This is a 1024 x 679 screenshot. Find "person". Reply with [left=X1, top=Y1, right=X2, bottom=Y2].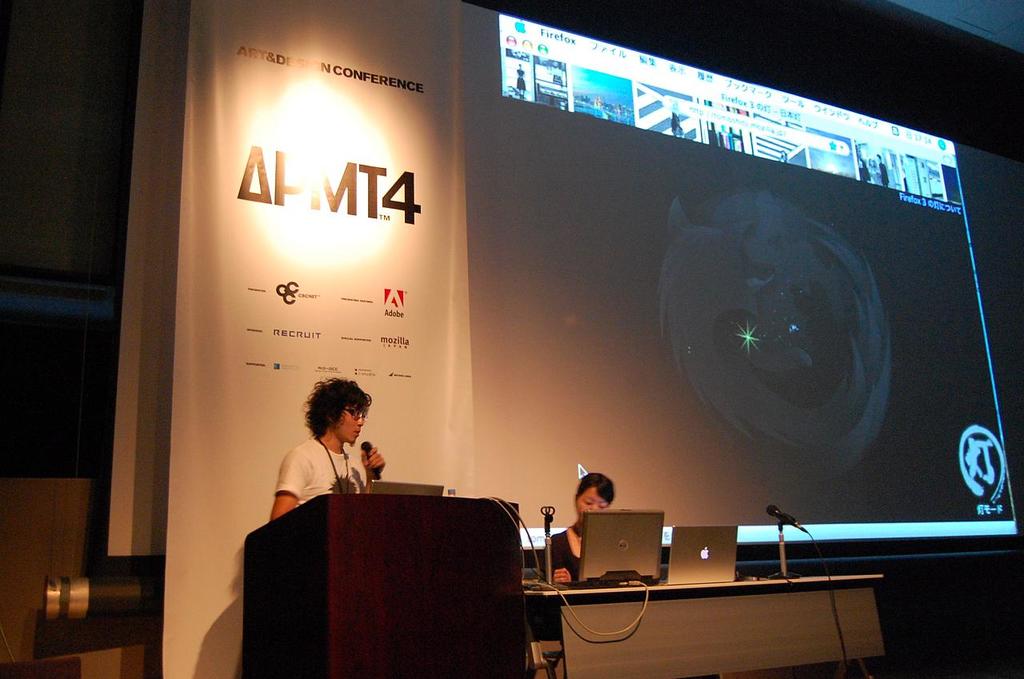
[left=270, top=381, right=390, bottom=536].
